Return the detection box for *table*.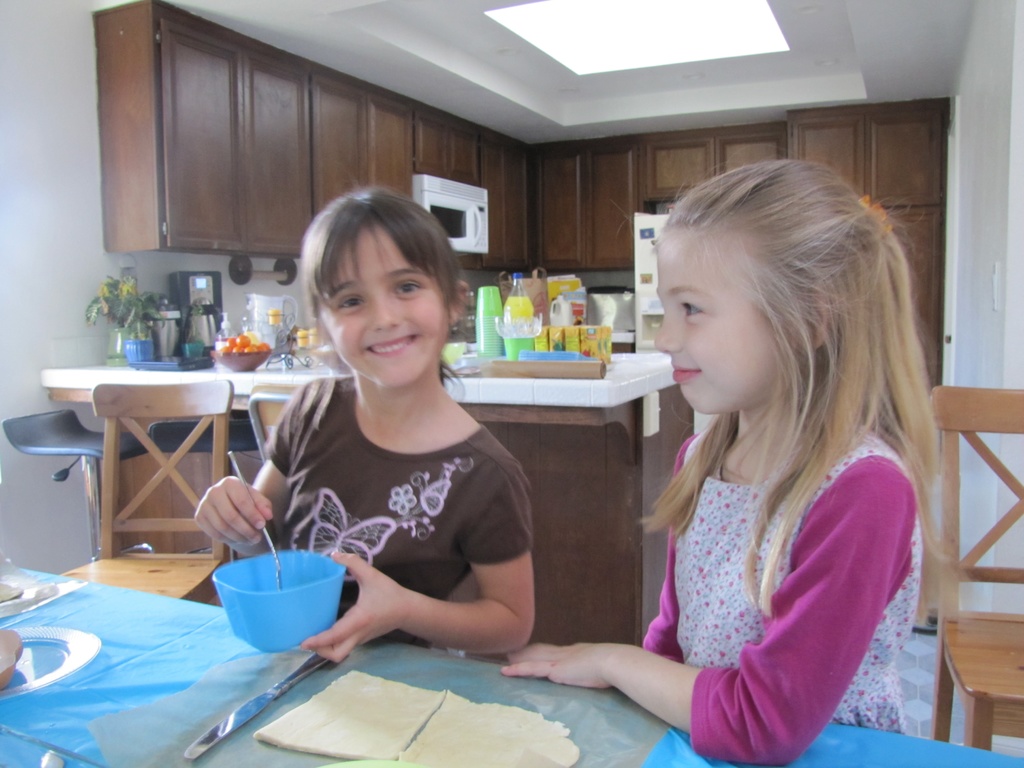
[0,573,1023,767].
